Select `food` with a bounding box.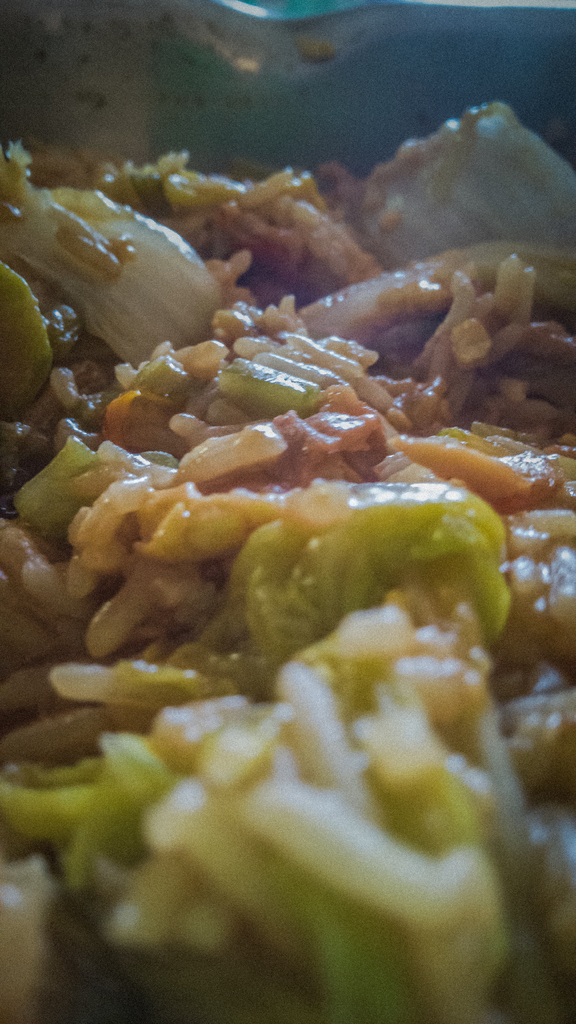
0, 99, 575, 1023.
